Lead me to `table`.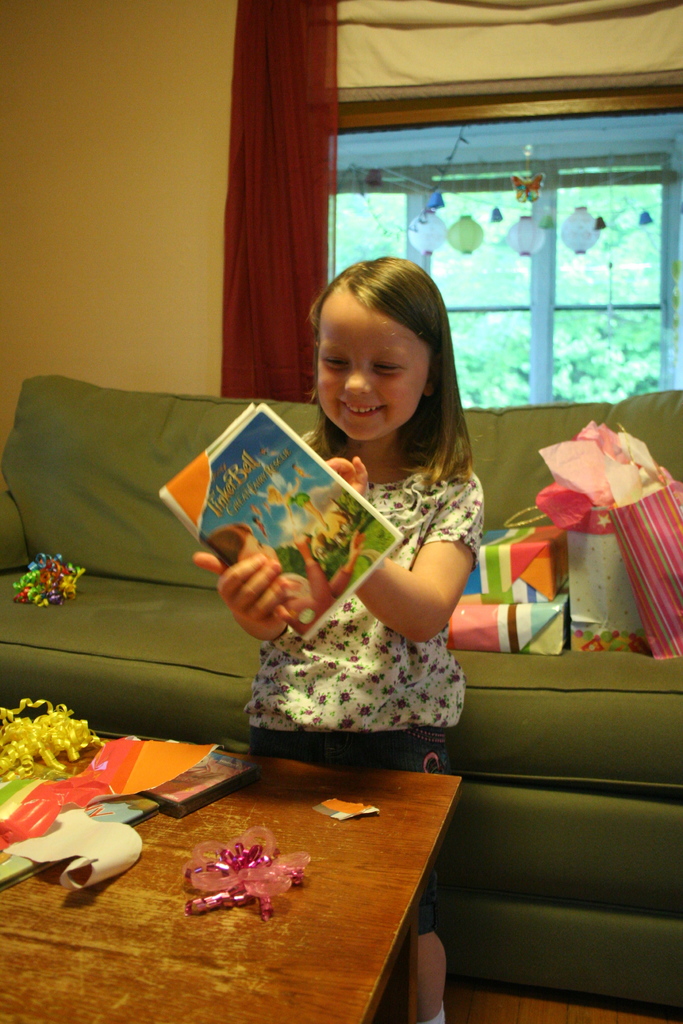
Lead to {"left": 18, "top": 719, "right": 478, "bottom": 993}.
